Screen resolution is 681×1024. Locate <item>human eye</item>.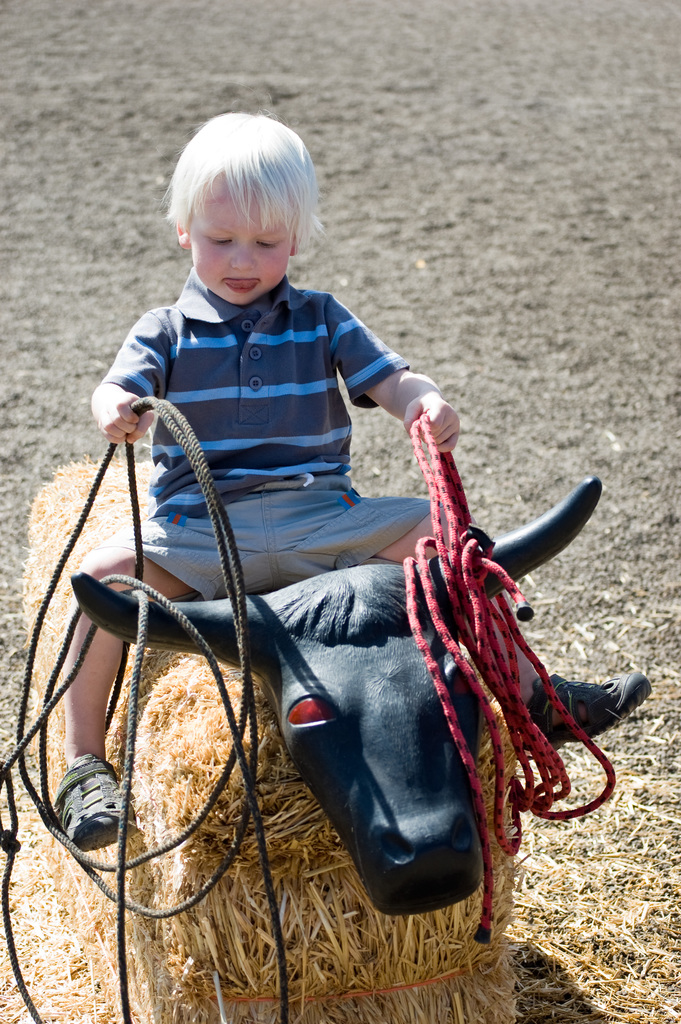
box(206, 234, 234, 244).
